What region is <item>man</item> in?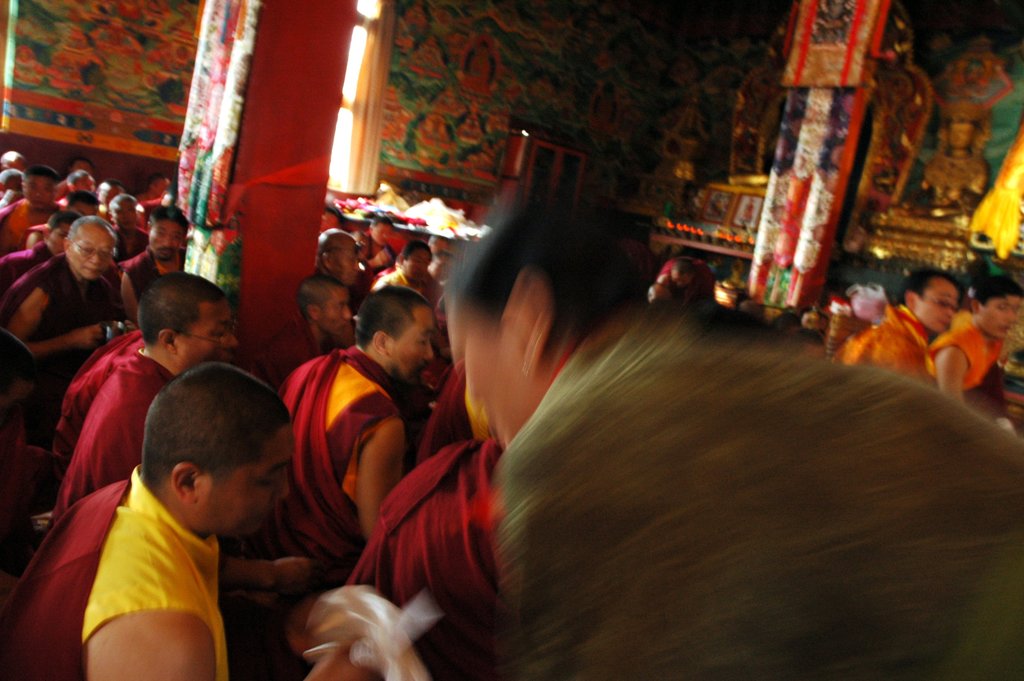
<box>358,216,394,272</box>.
